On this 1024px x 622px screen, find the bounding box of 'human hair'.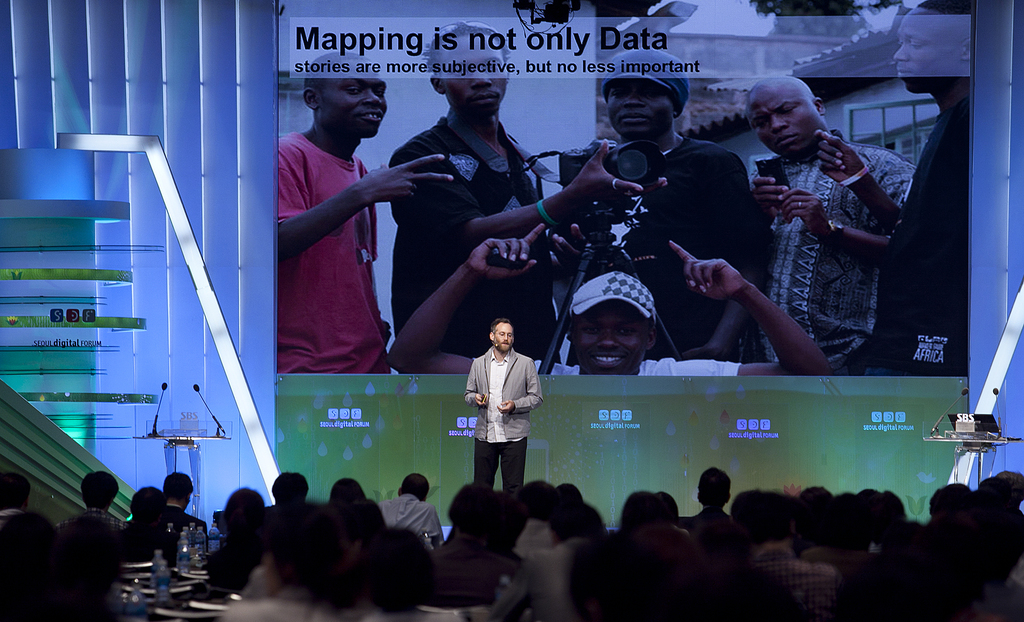
Bounding box: box=[161, 471, 196, 495].
